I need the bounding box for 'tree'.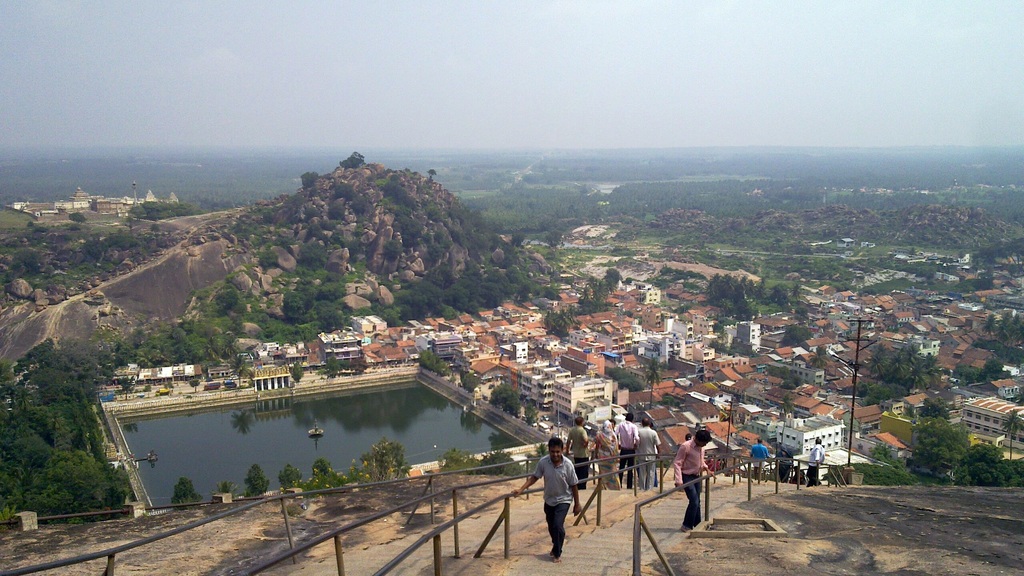
Here it is: rect(12, 244, 47, 275).
